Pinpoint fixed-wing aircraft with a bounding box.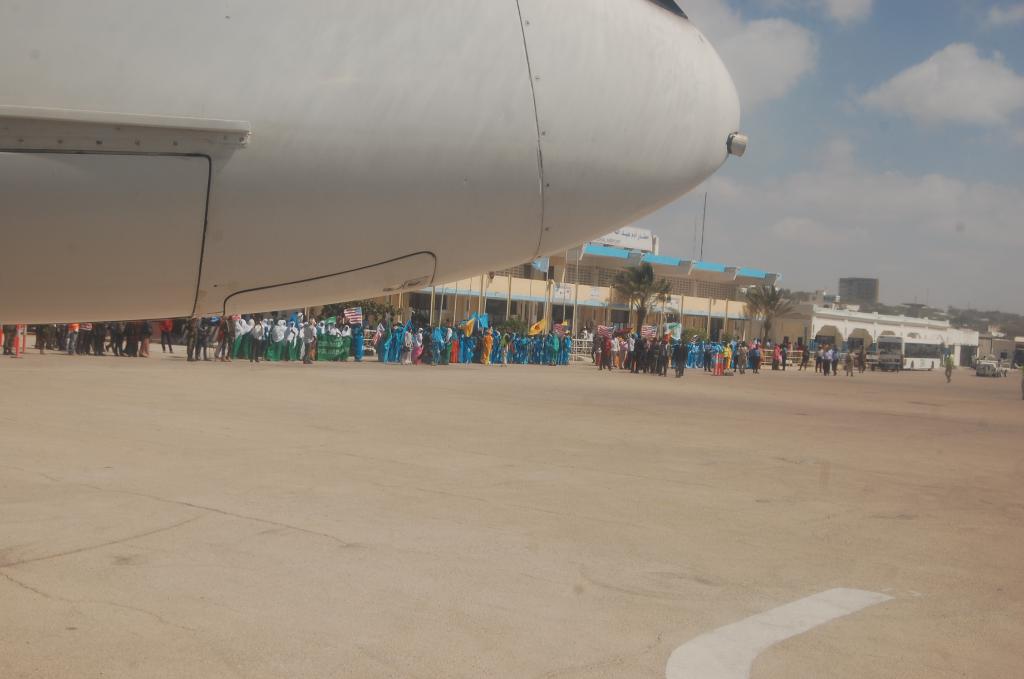
4:0:748:320.
